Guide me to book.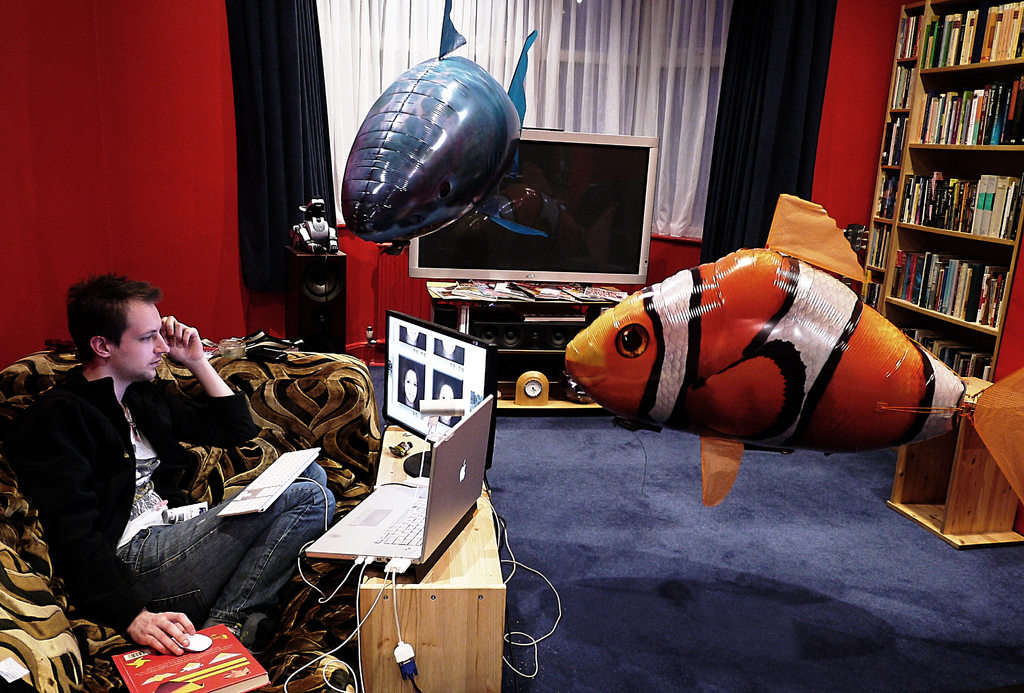
Guidance: bbox=[104, 624, 262, 692].
